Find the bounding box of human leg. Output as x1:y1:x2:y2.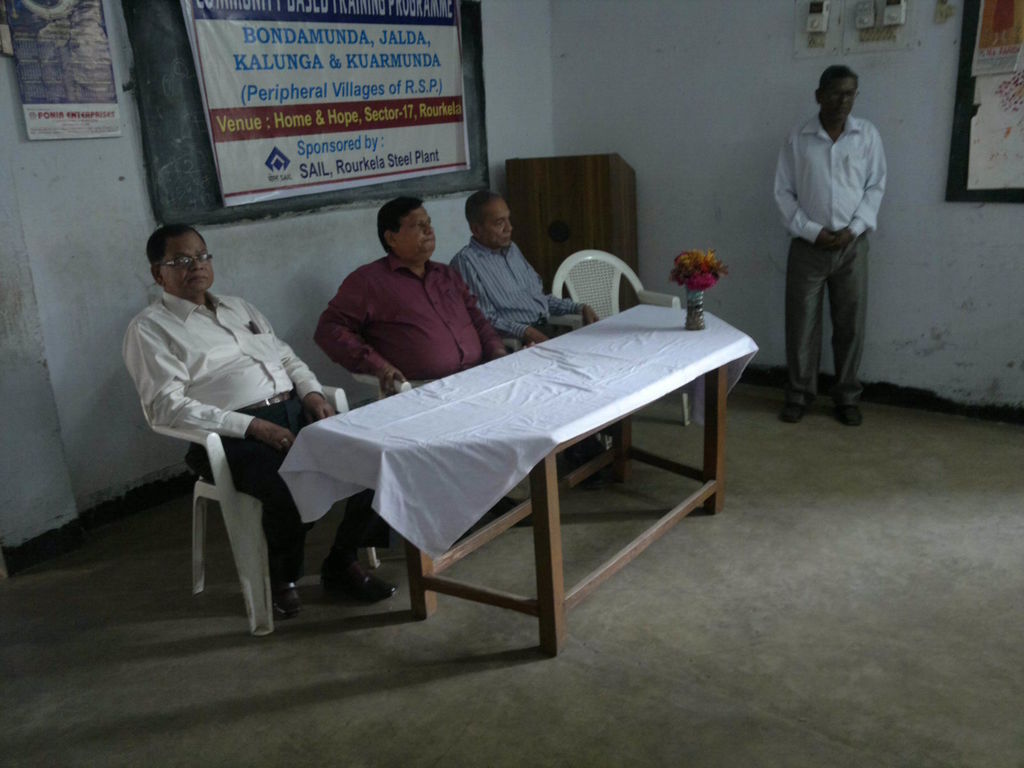
292:403:397:600.
